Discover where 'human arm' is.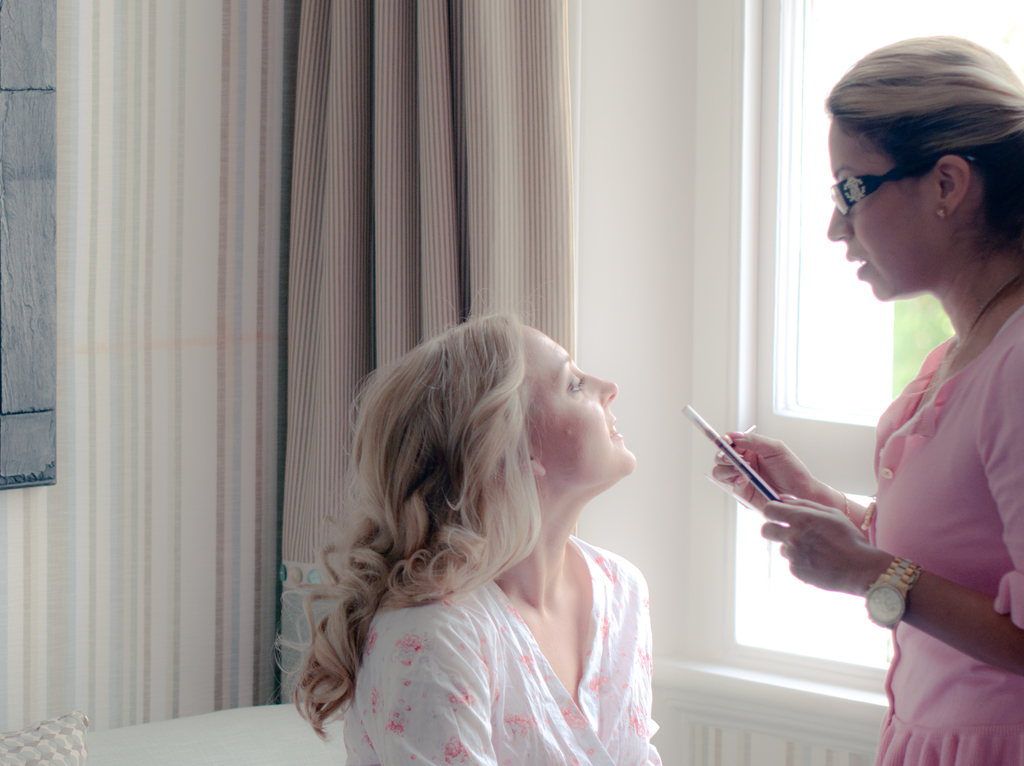
Discovered at bbox=[355, 627, 506, 765].
